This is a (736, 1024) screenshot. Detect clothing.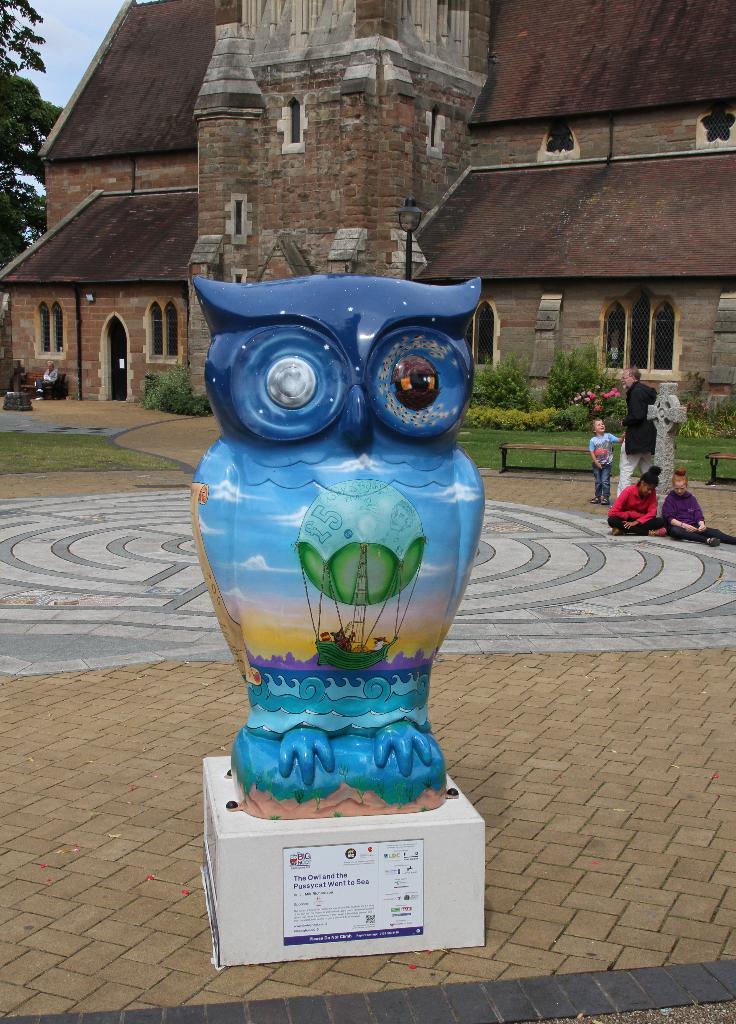
{"x1": 585, "y1": 440, "x2": 616, "y2": 495}.
